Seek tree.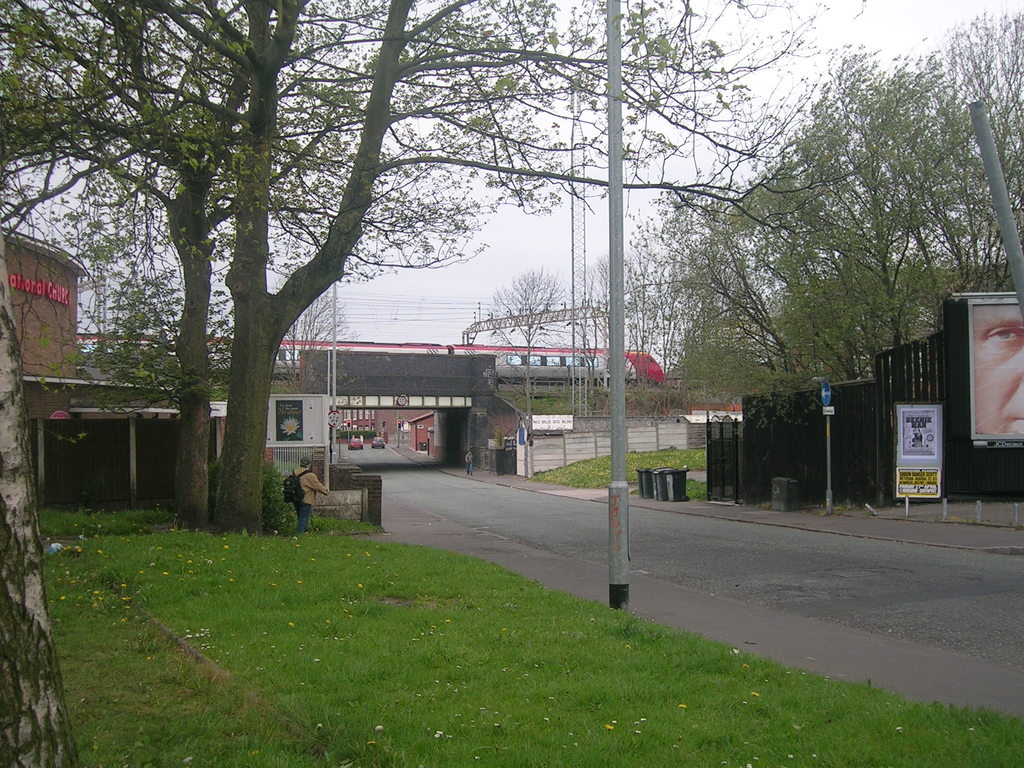
bbox=(0, 156, 237, 415).
